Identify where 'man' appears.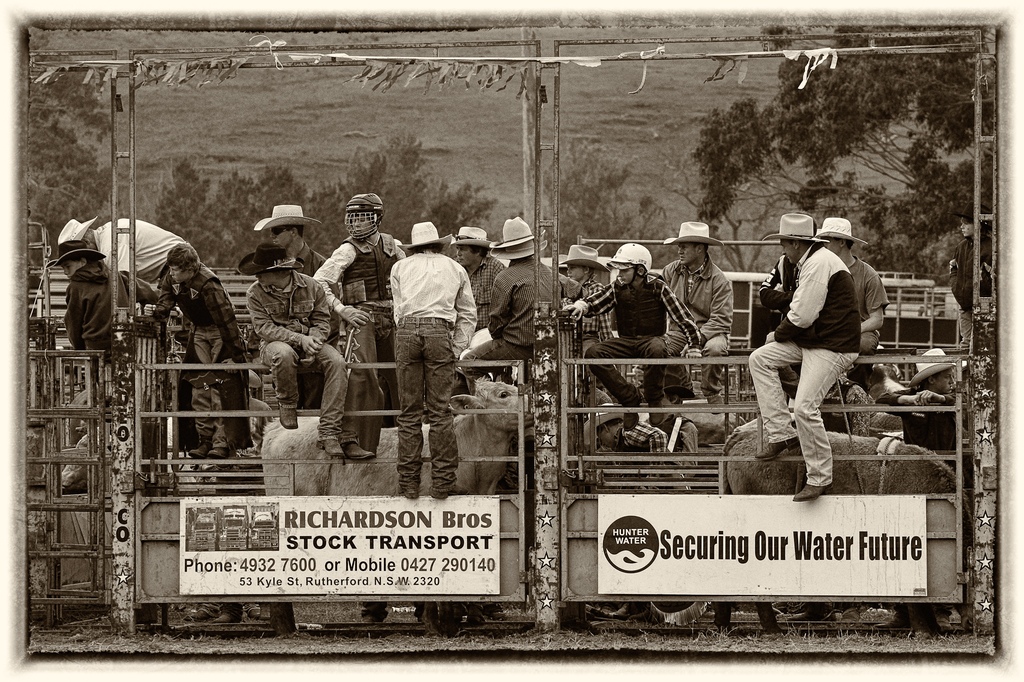
Appears at rect(442, 220, 507, 331).
